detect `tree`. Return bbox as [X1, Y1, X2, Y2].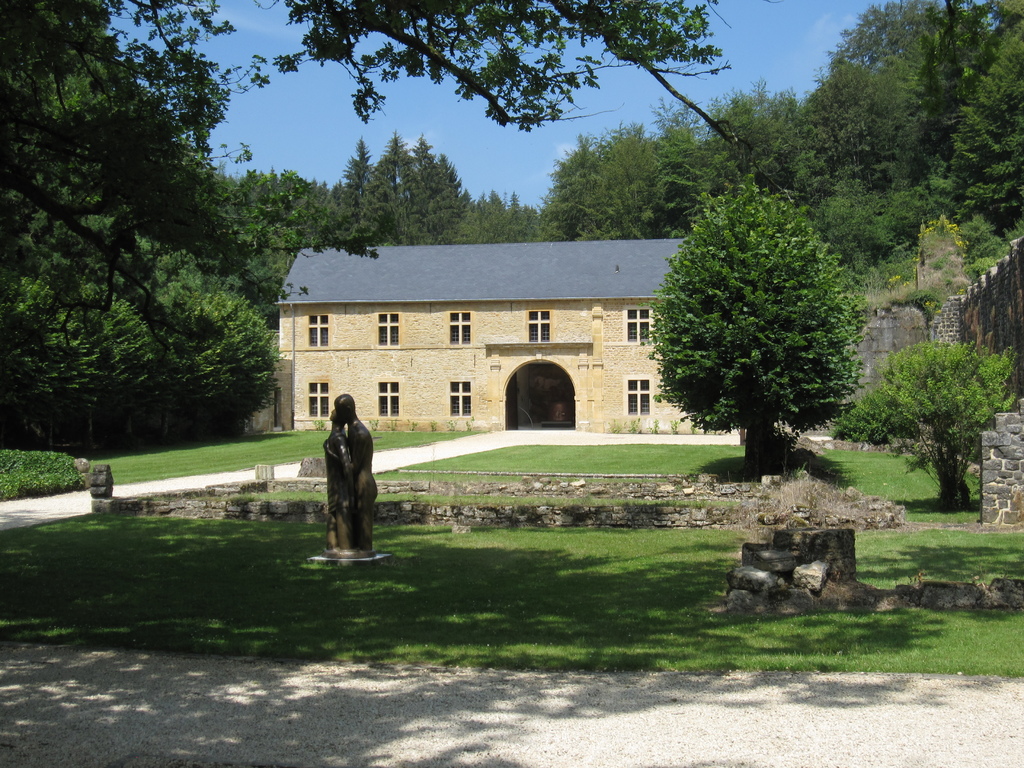
[347, 116, 481, 255].
